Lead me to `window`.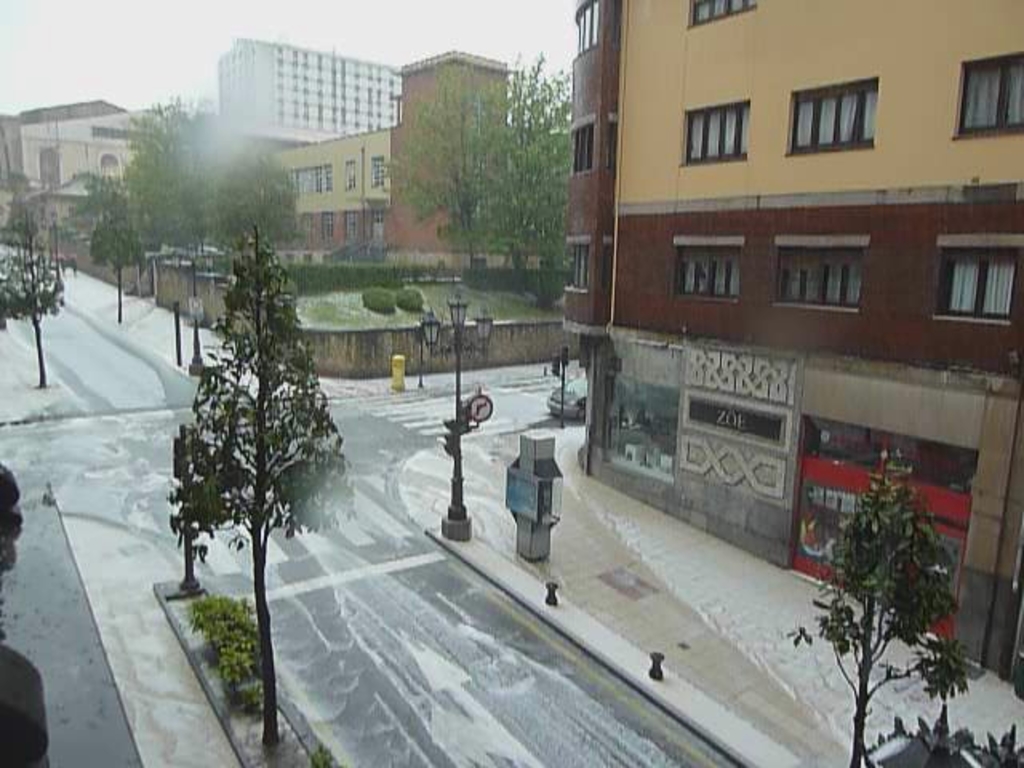
Lead to (x1=683, y1=0, x2=758, y2=29).
